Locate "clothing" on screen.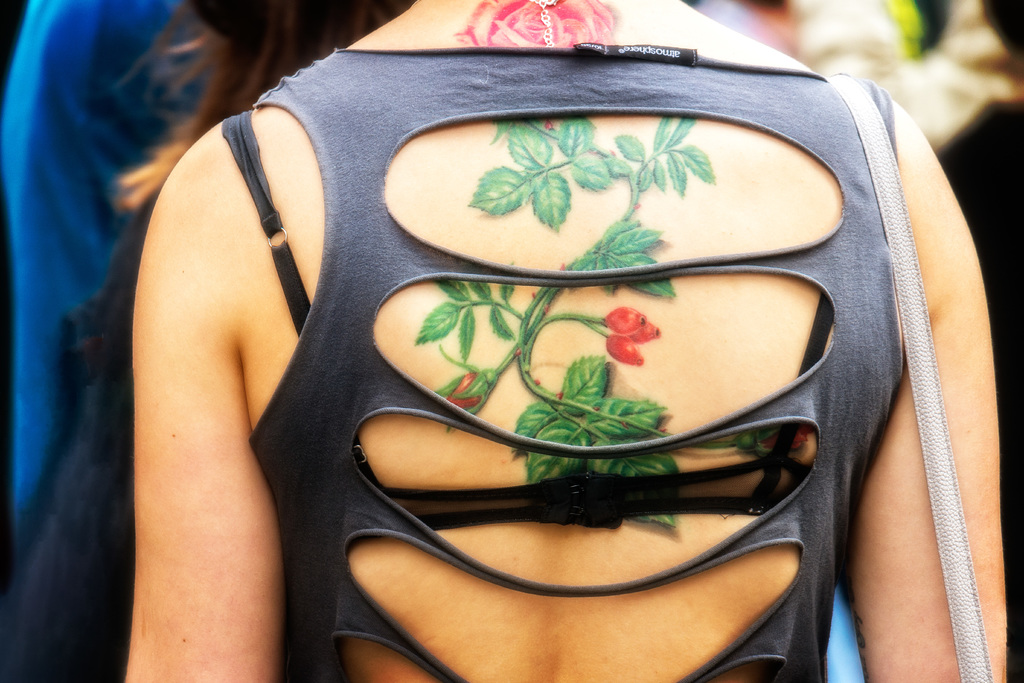
On screen at box(0, 0, 188, 538).
